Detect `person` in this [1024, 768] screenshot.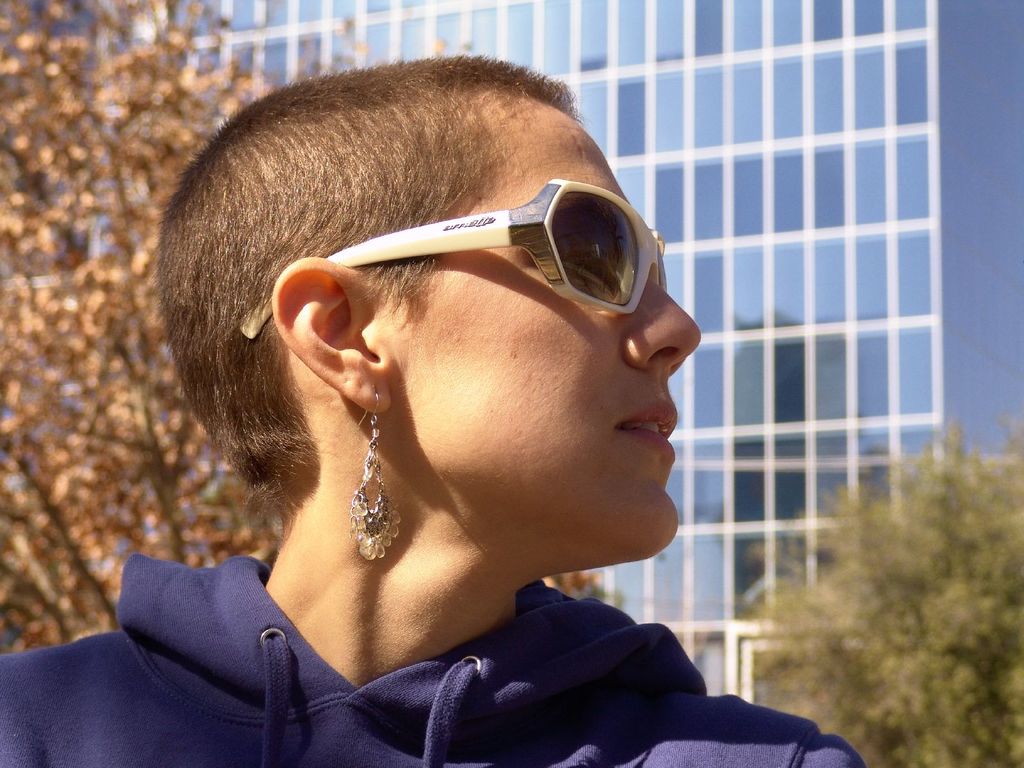
Detection: bbox=[159, 0, 808, 762].
